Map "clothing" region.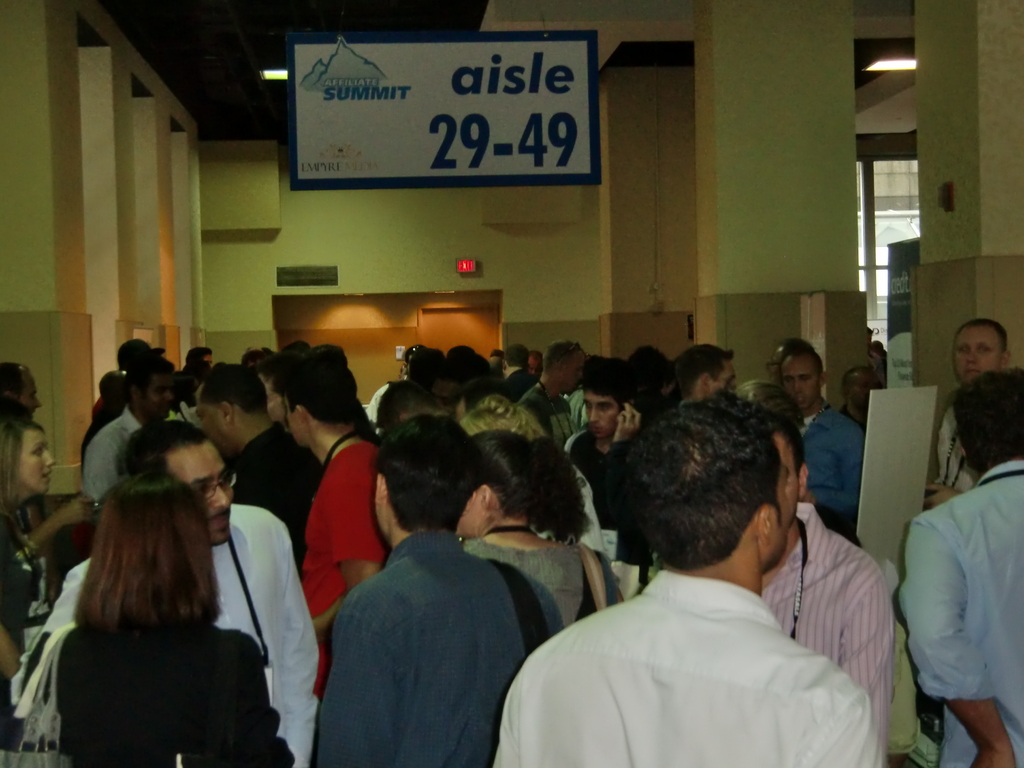
Mapped to 512/516/911/751.
